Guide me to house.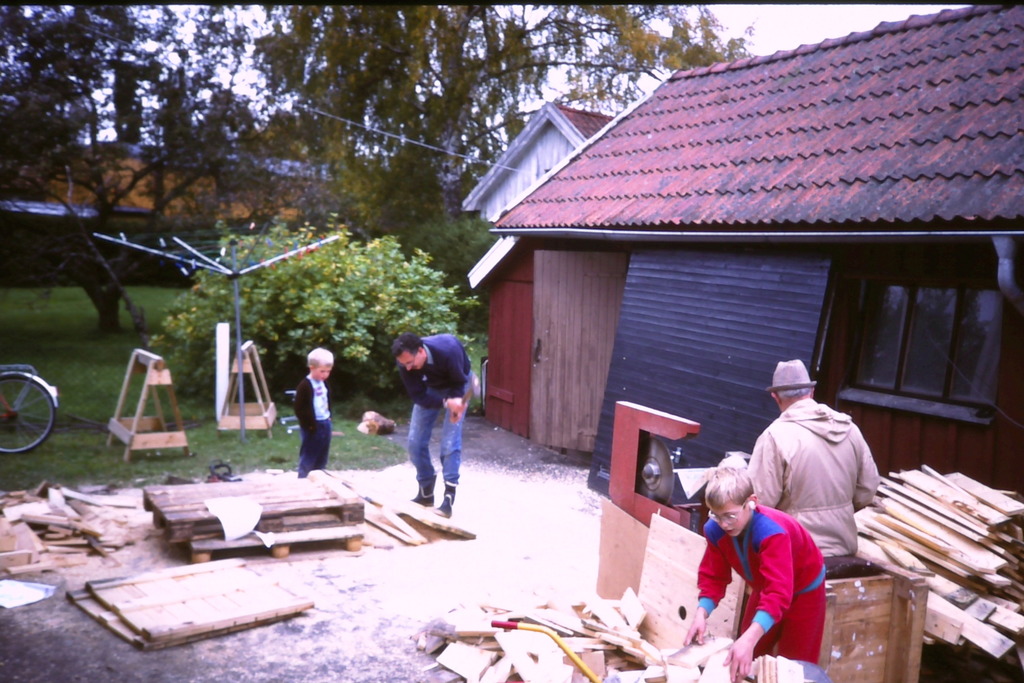
Guidance: rect(15, 139, 304, 265).
